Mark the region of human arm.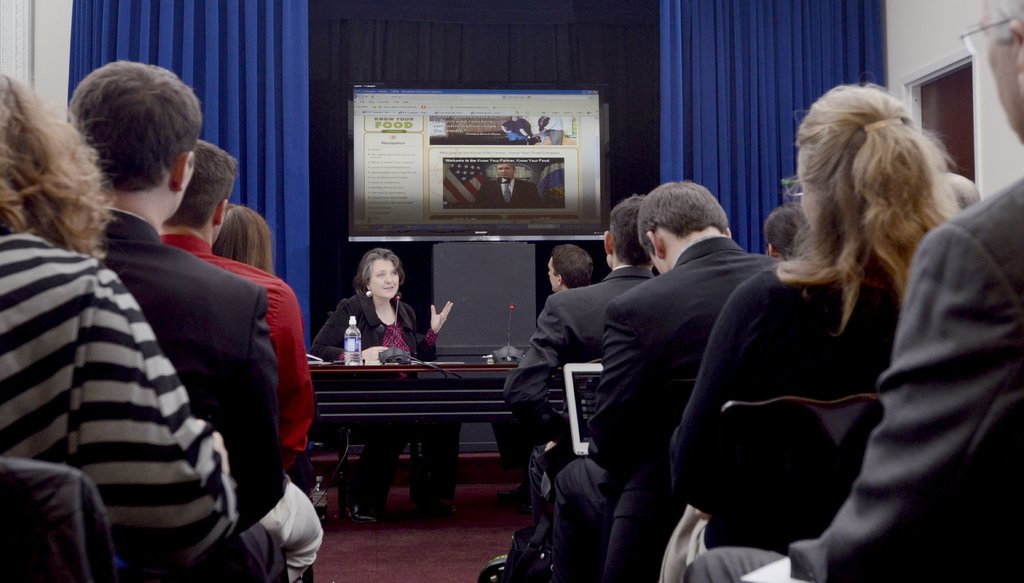
Region: detection(229, 277, 302, 552).
